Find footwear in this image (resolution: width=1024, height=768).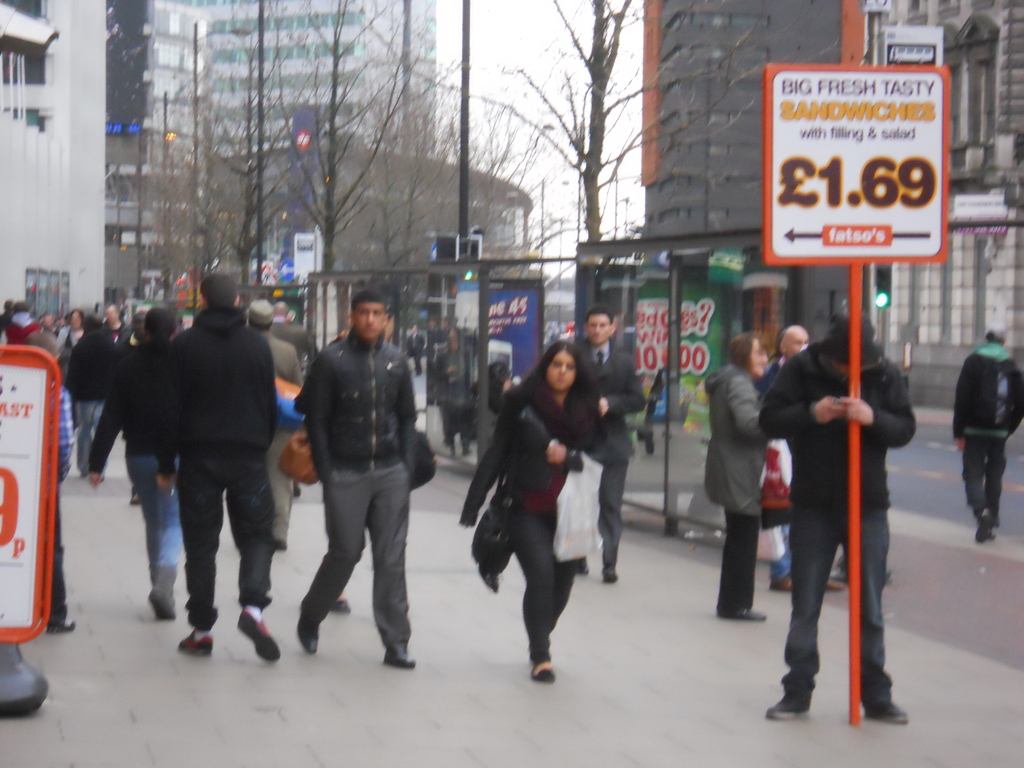
(x1=49, y1=618, x2=76, y2=633).
